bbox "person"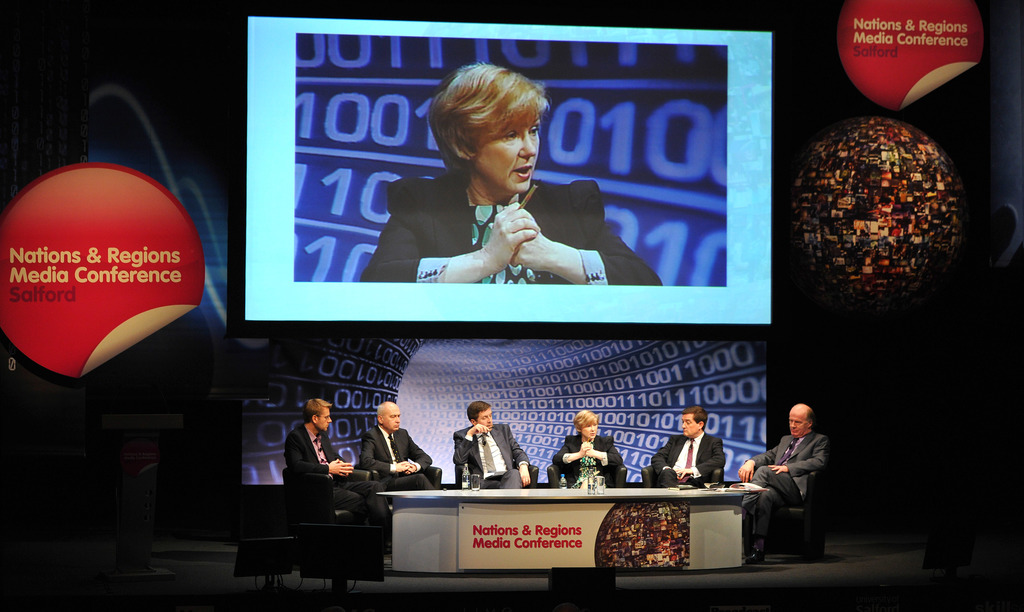
362:399:438:488
